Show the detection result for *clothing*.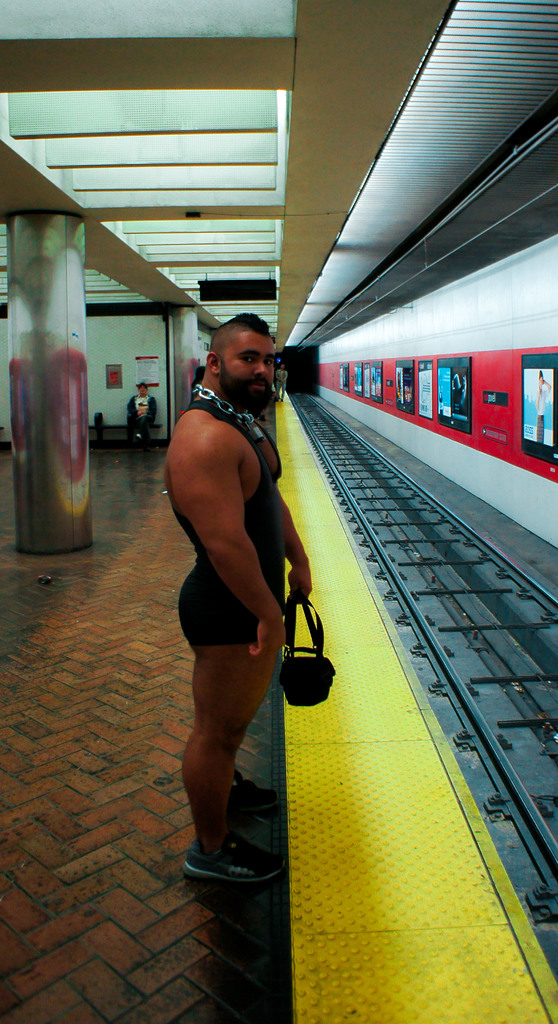
[left=160, top=399, right=286, bottom=652].
